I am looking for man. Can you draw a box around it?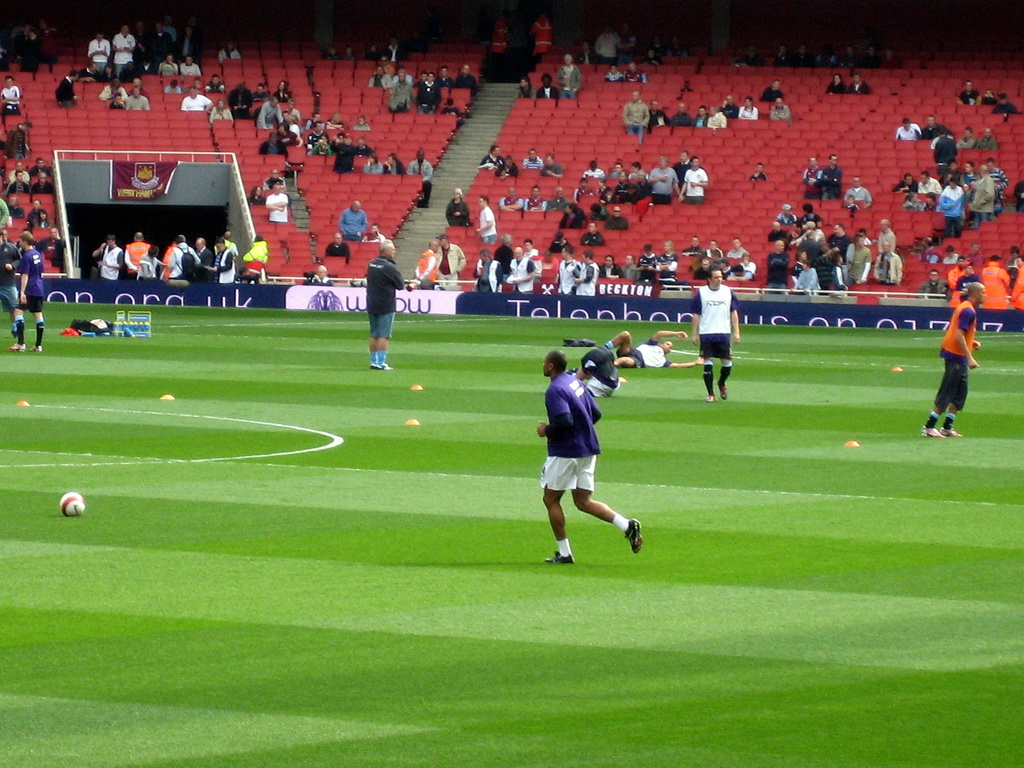
Sure, the bounding box is (left=830, top=225, right=851, bottom=254).
